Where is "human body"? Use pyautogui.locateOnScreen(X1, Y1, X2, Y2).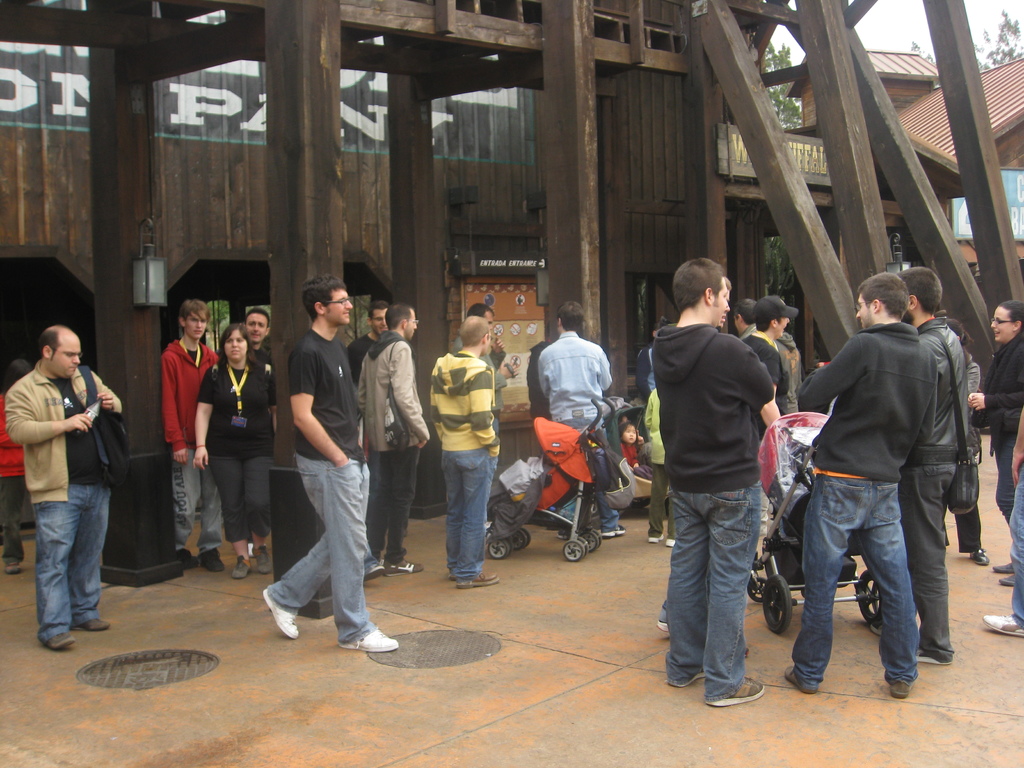
pyautogui.locateOnScreen(0, 396, 25, 569).
